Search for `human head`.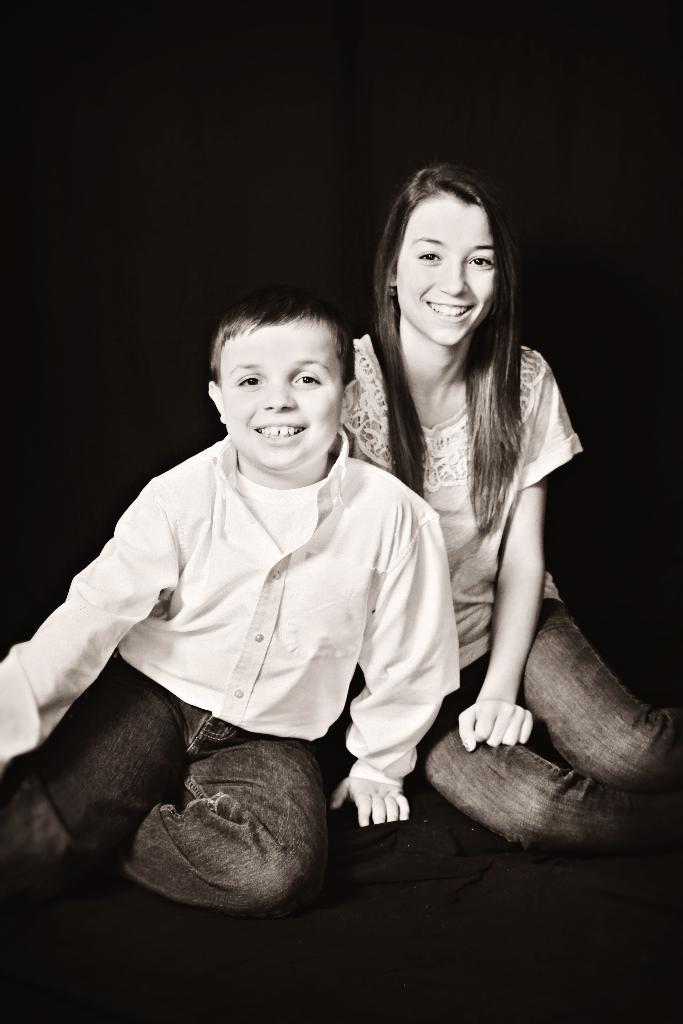
Found at 201, 280, 361, 480.
